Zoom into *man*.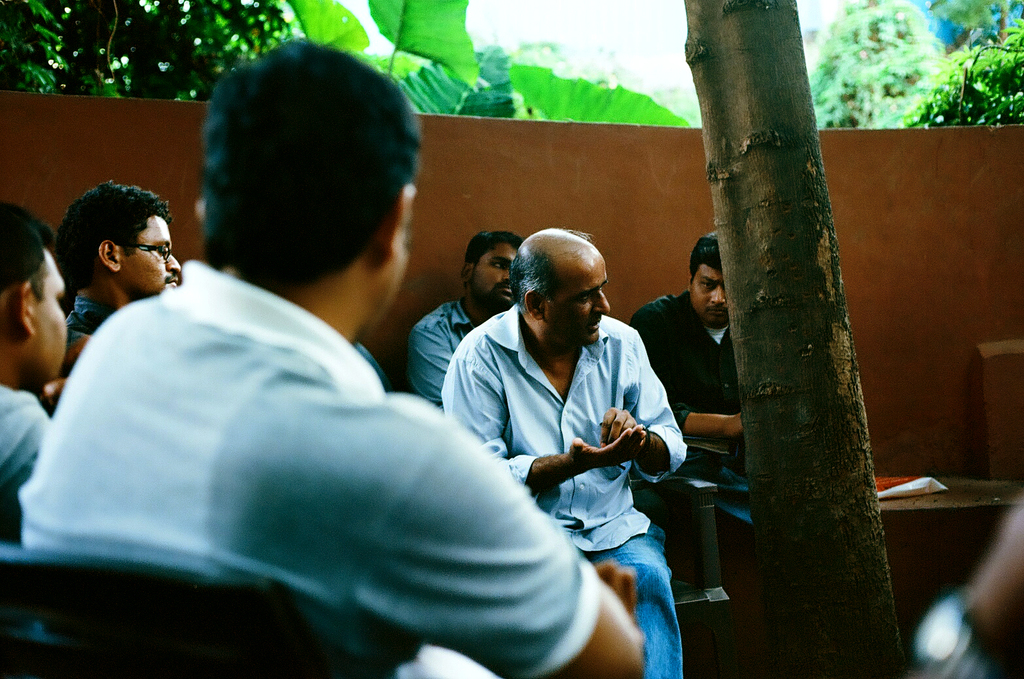
Zoom target: Rect(408, 224, 527, 417).
